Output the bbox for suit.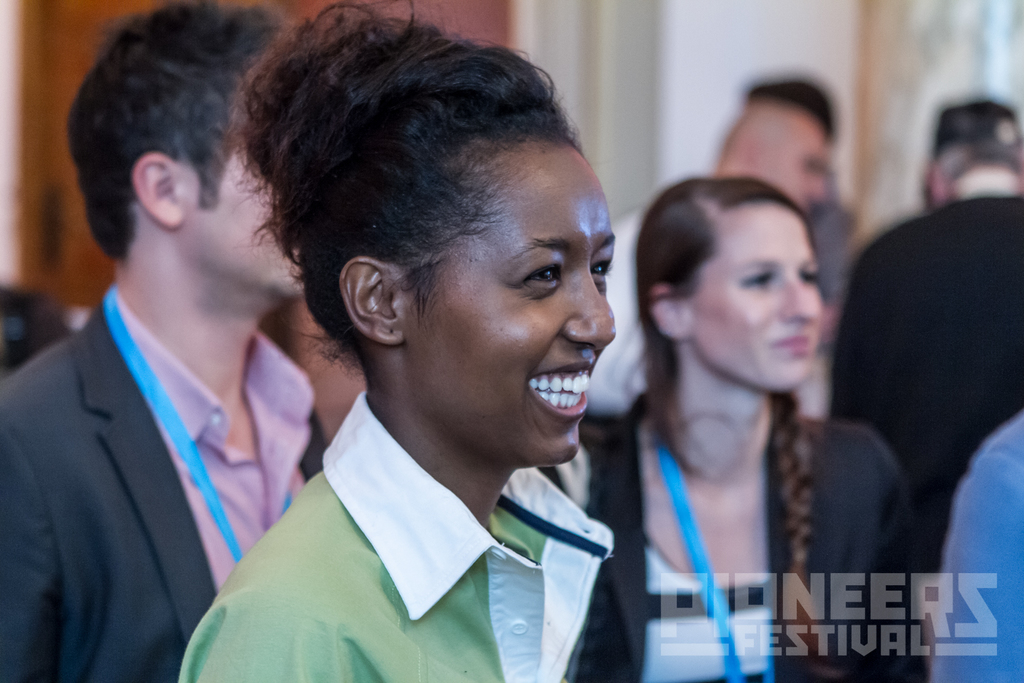
x1=582, y1=394, x2=932, y2=682.
